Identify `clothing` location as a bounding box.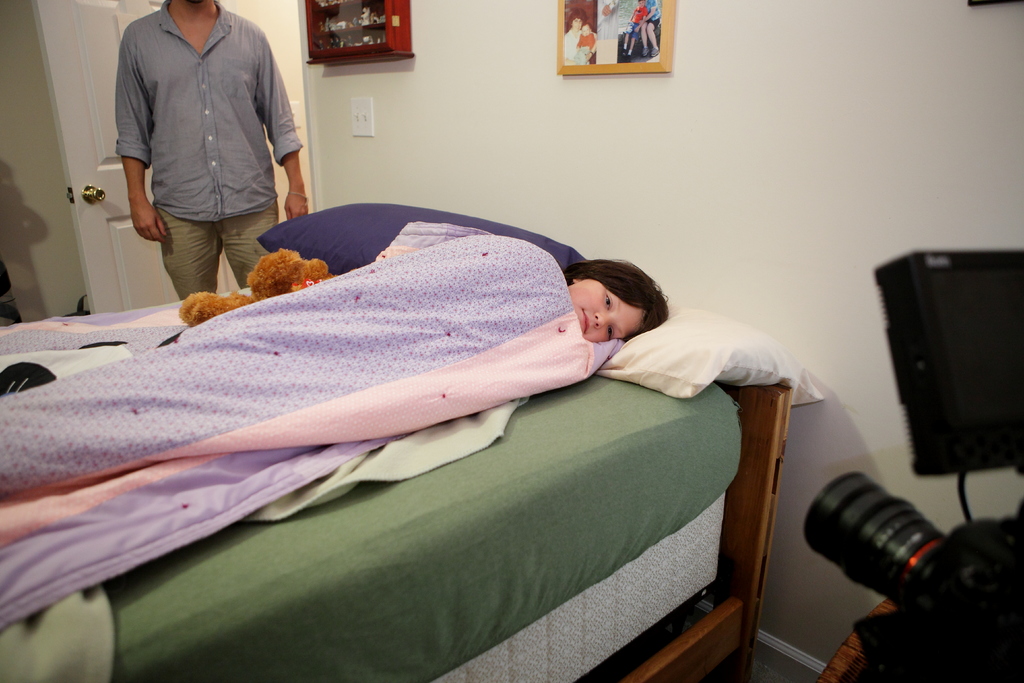
detection(632, 7, 652, 38).
